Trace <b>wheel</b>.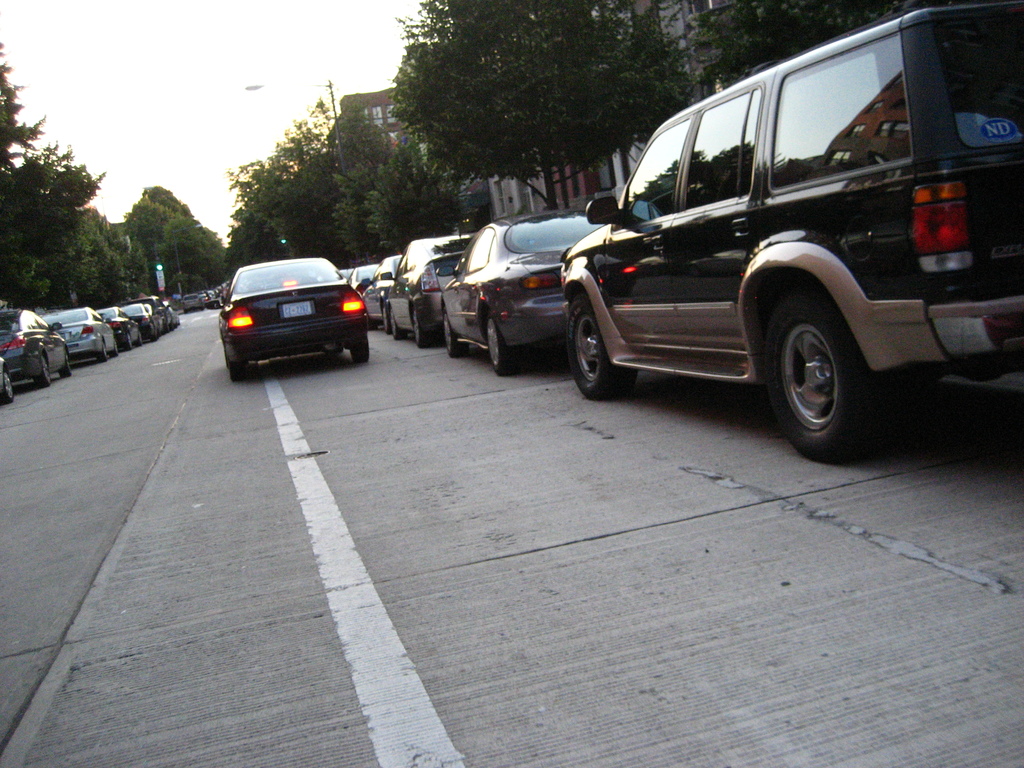
Traced to Rect(488, 312, 520, 374).
